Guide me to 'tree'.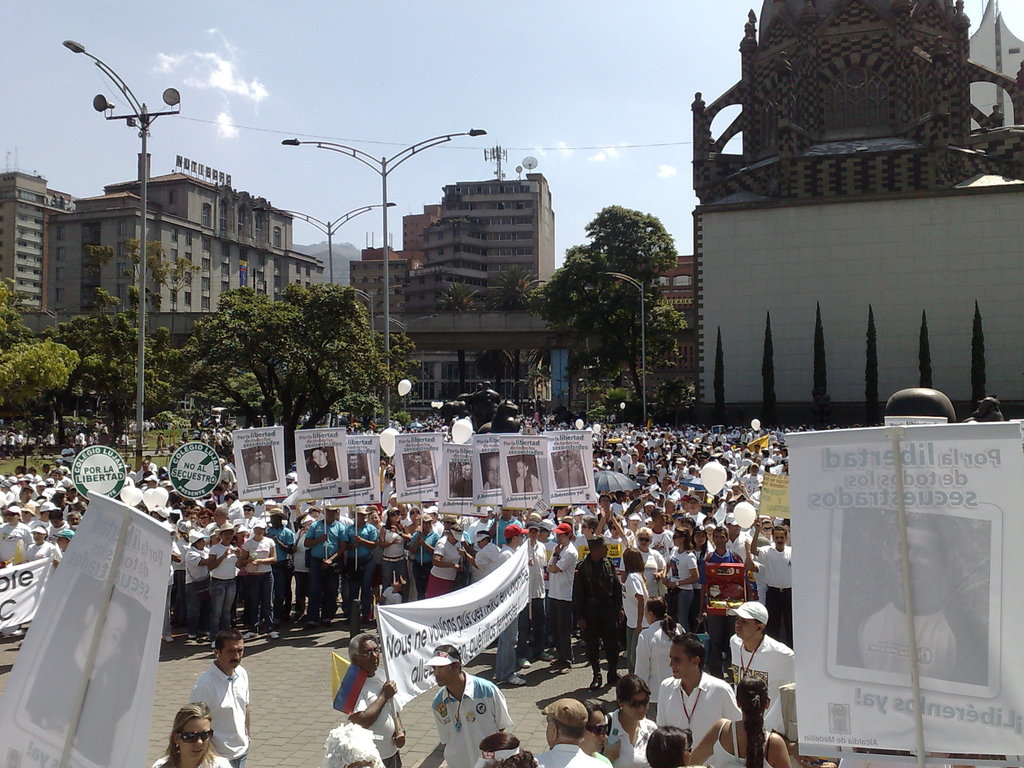
Guidance: region(433, 282, 476, 394).
